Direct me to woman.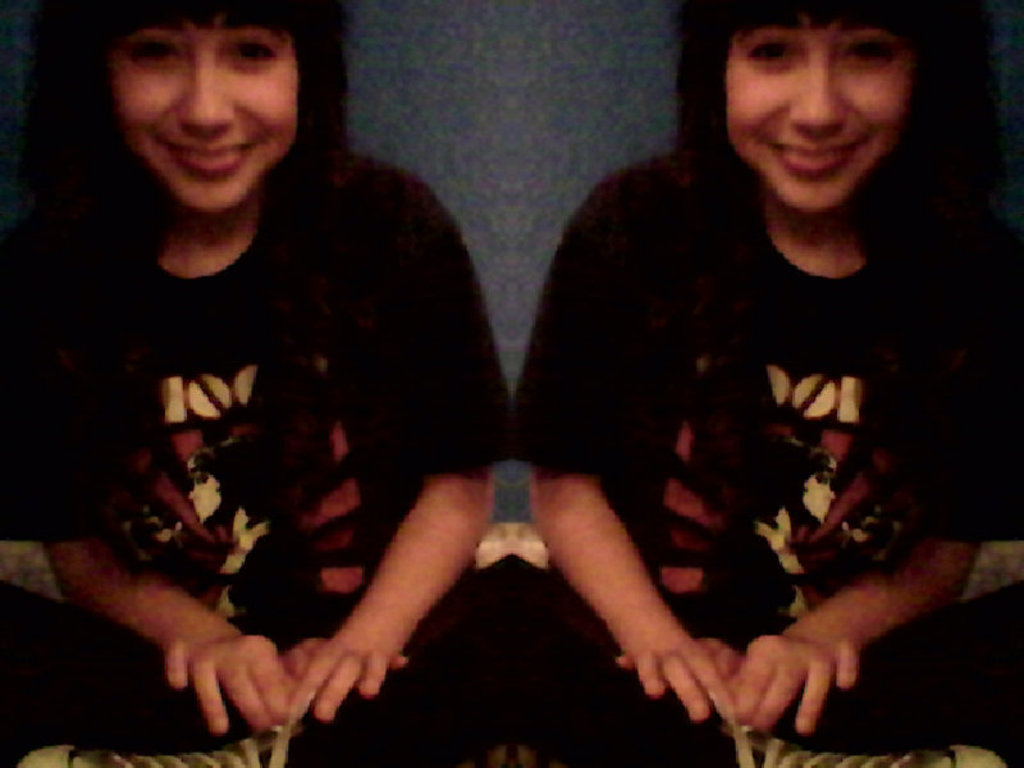
Direction: 29/0/562/759.
